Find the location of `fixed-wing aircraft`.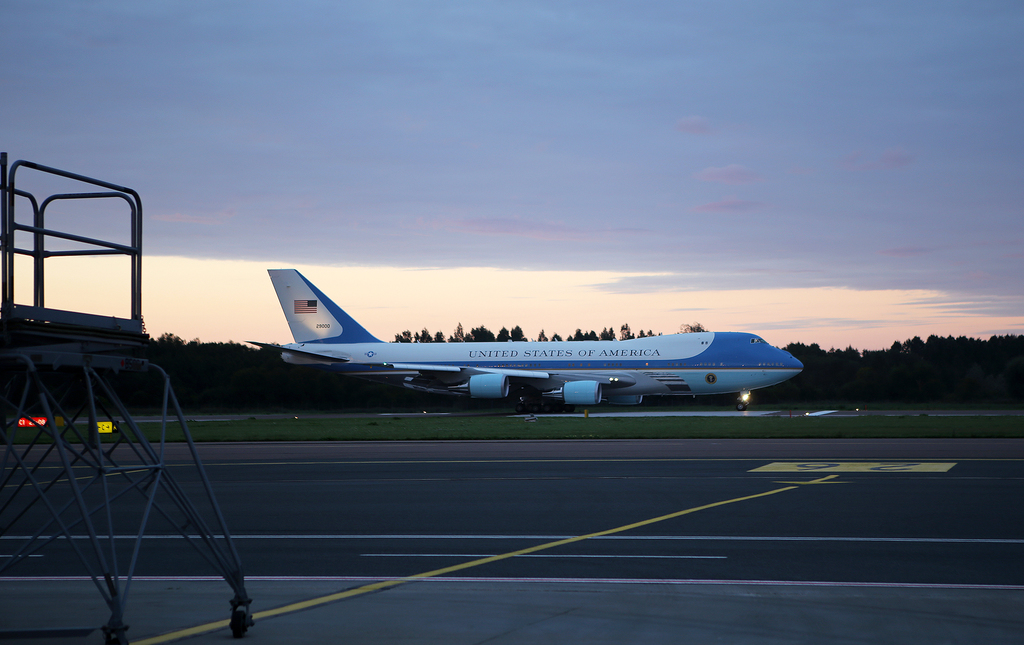
Location: 243/271/804/420.
